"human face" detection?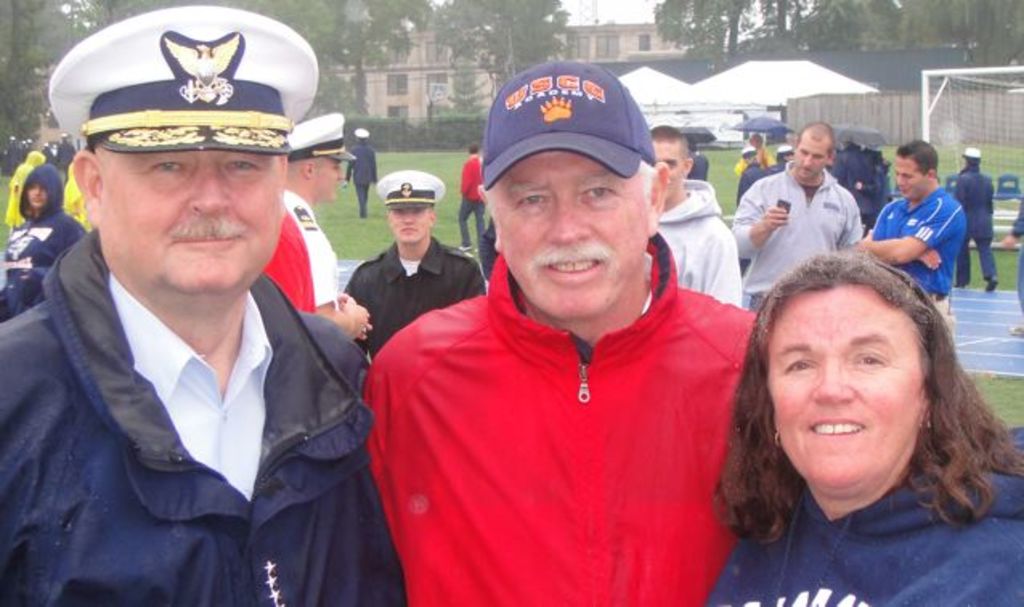
(796,136,831,175)
